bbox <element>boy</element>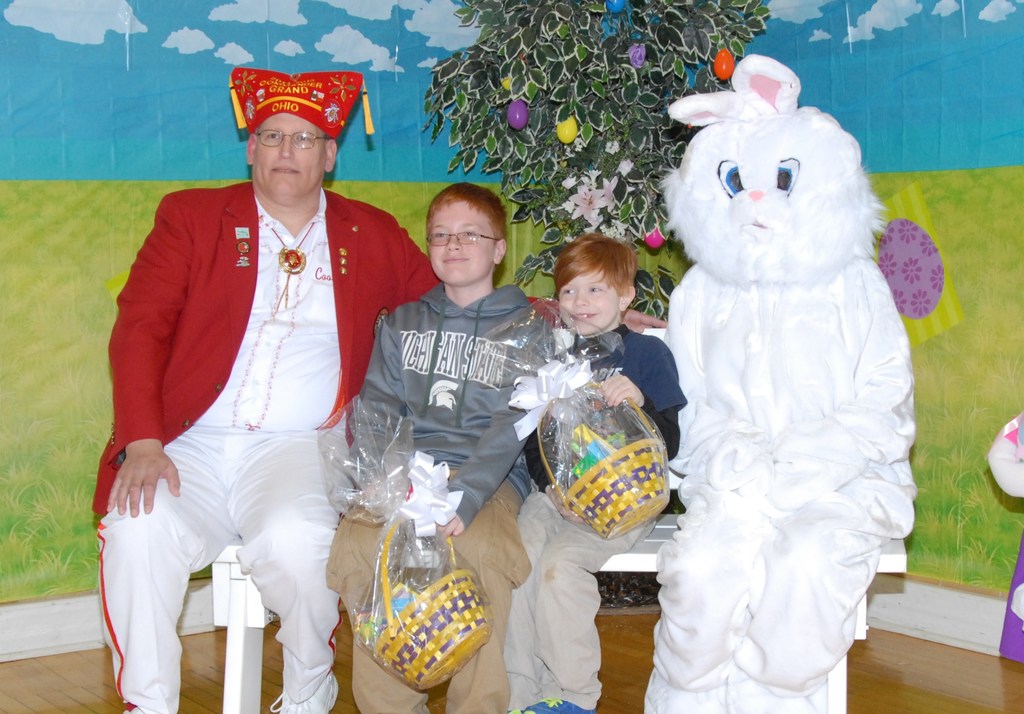
{"left": 508, "top": 223, "right": 691, "bottom": 713}
